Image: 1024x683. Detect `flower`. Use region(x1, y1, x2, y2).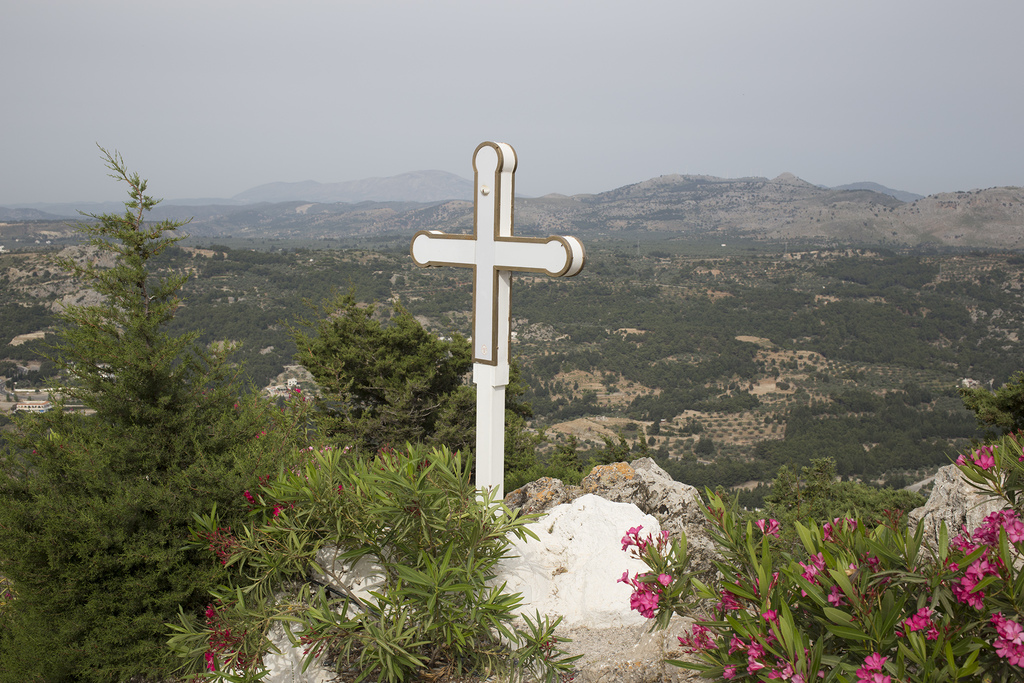
region(273, 502, 287, 517).
